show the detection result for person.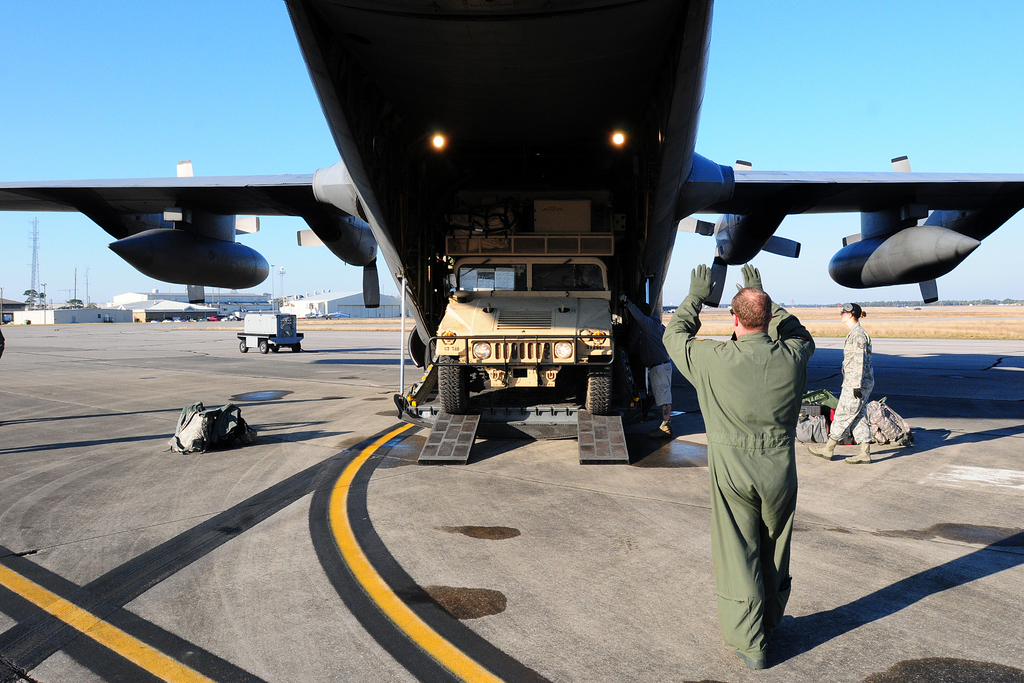
[x1=676, y1=269, x2=826, y2=680].
